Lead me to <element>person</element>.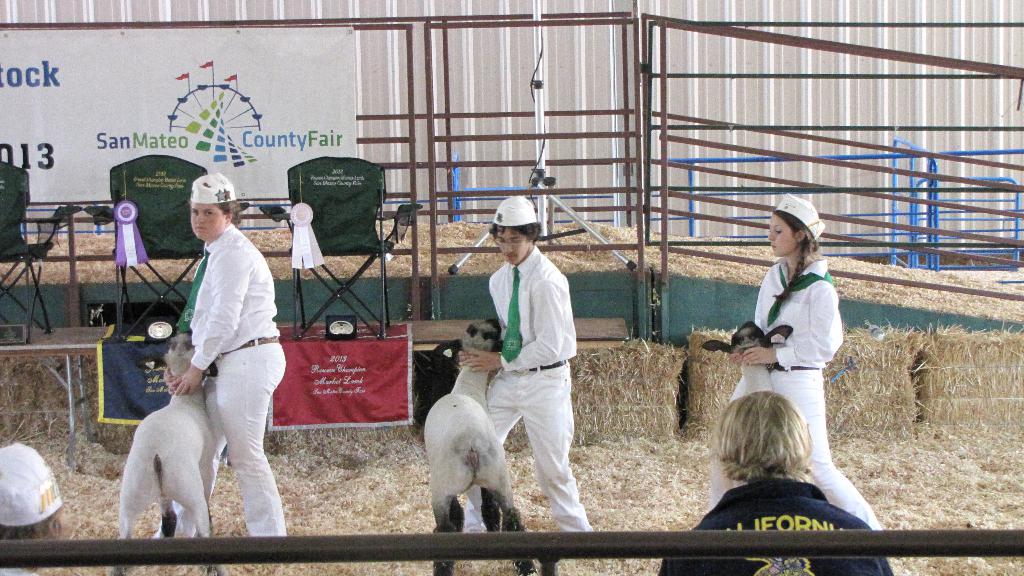
Lead to <bbox>653, 393, 893, 575</bbox>.
